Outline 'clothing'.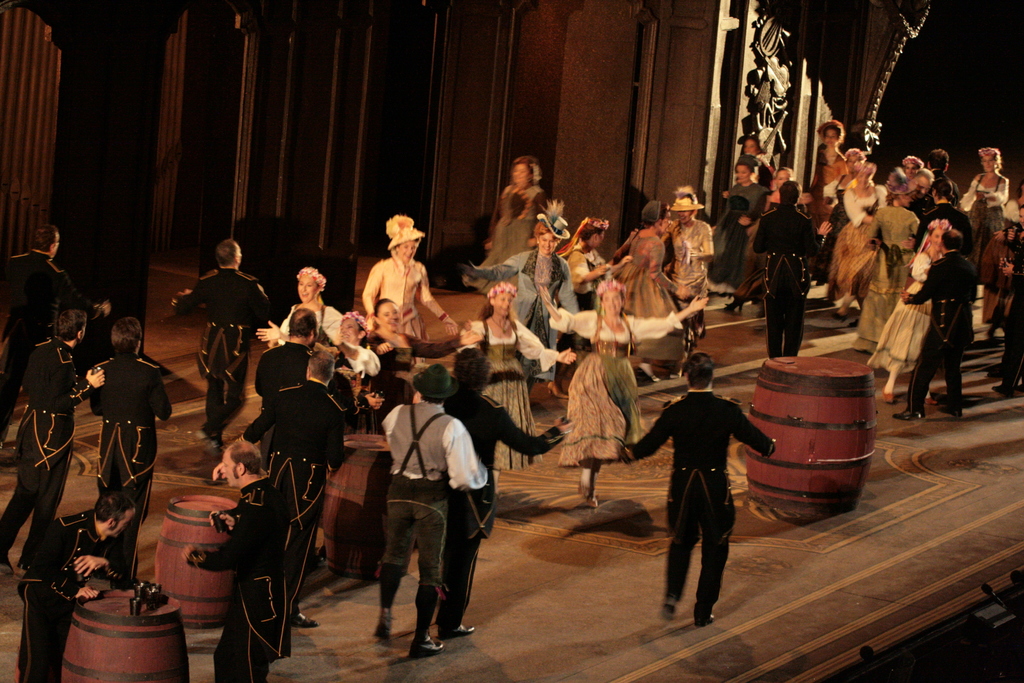
Outline: box=[670, 218, 714, 304].
